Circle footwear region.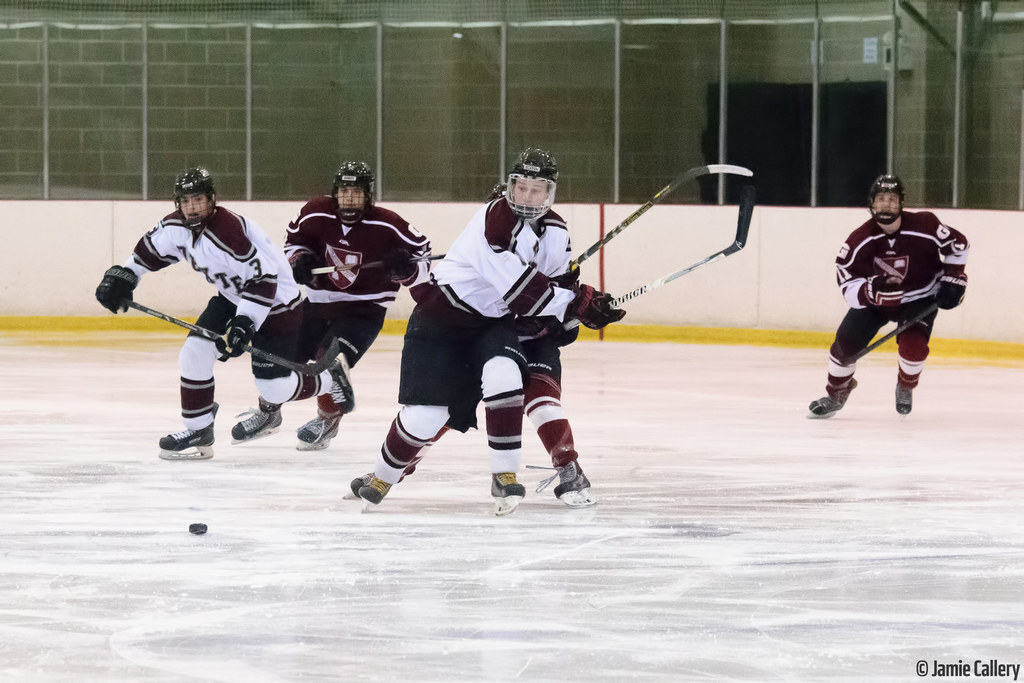
Region: pyautogui.locateOnScreen(159, 424, 216, 456).
